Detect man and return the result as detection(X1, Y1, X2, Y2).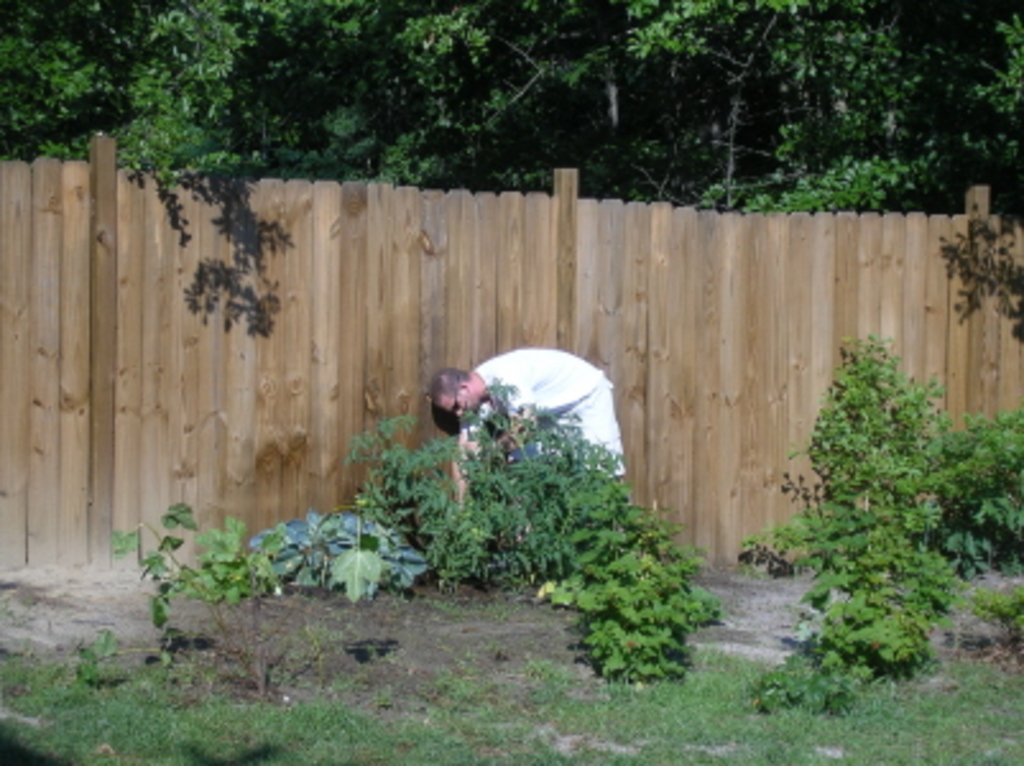
detection(421, 342, 623, 546).
